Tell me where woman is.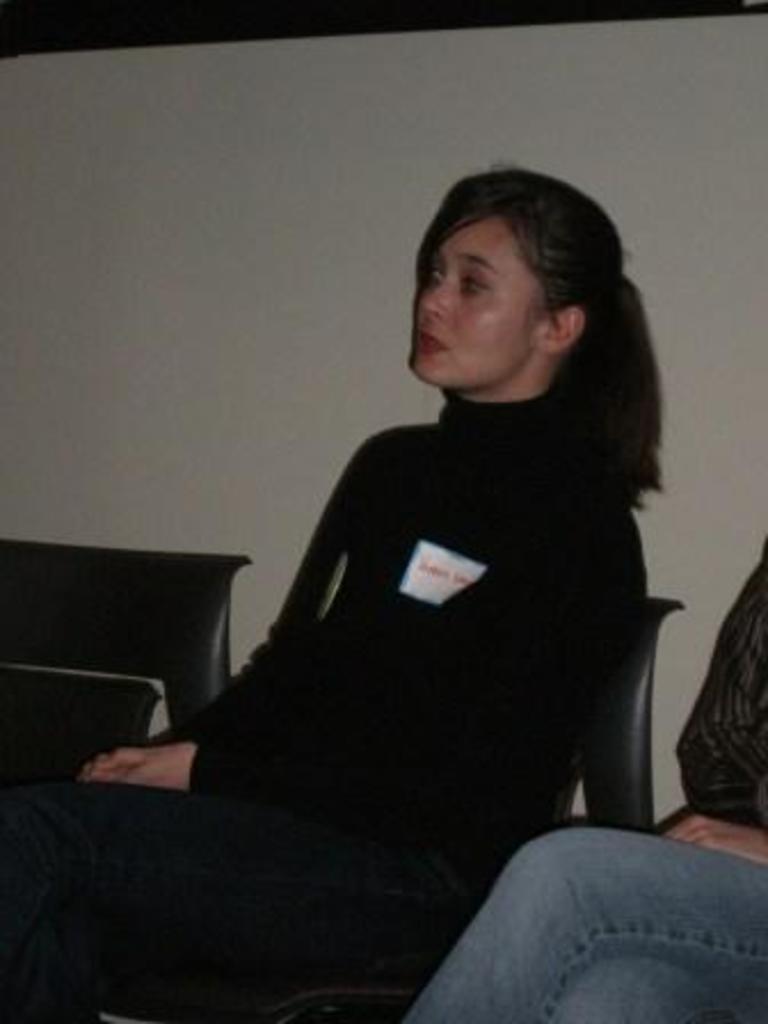
woman is at 117/139/674/953.
